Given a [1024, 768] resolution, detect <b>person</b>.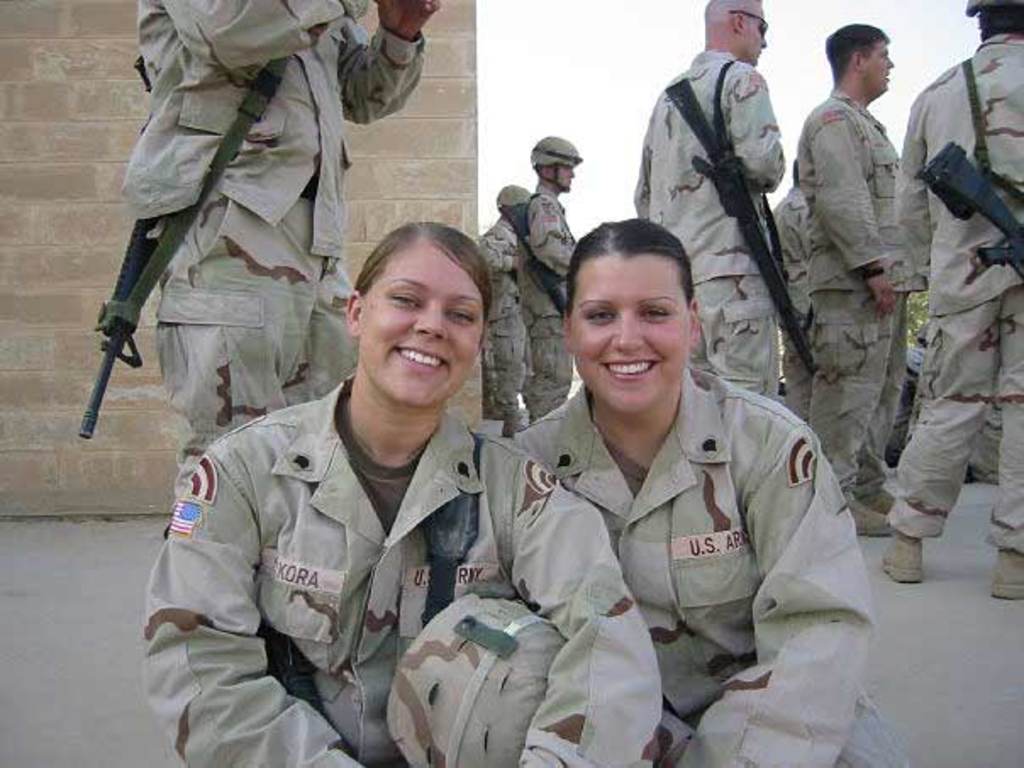
[771,158,819,424].
